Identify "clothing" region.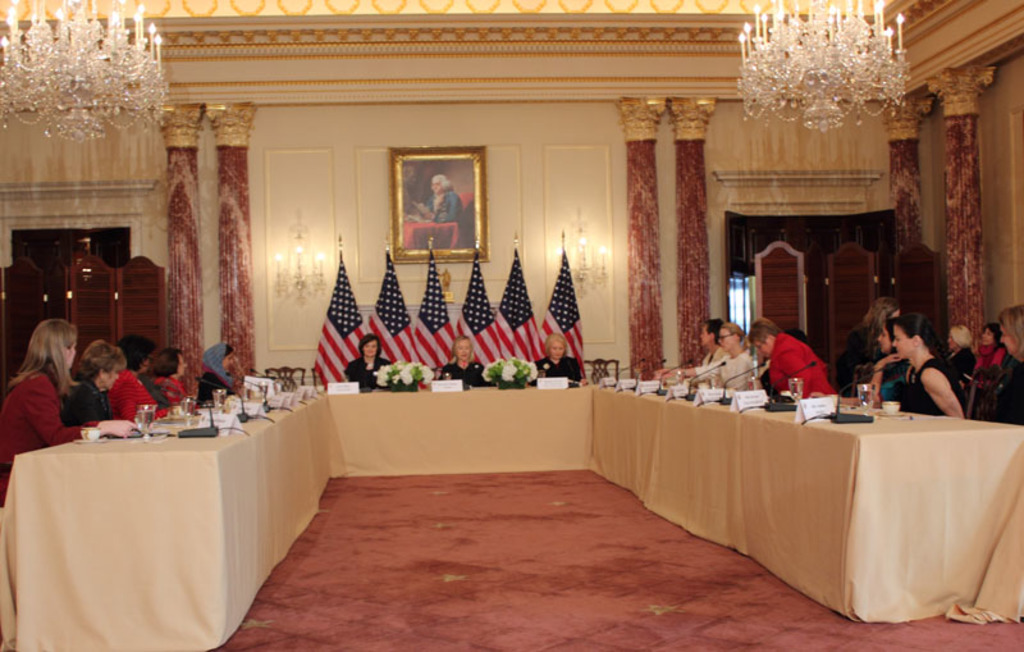
Region: x1=111 y1=373 x2=165 y2=416.
